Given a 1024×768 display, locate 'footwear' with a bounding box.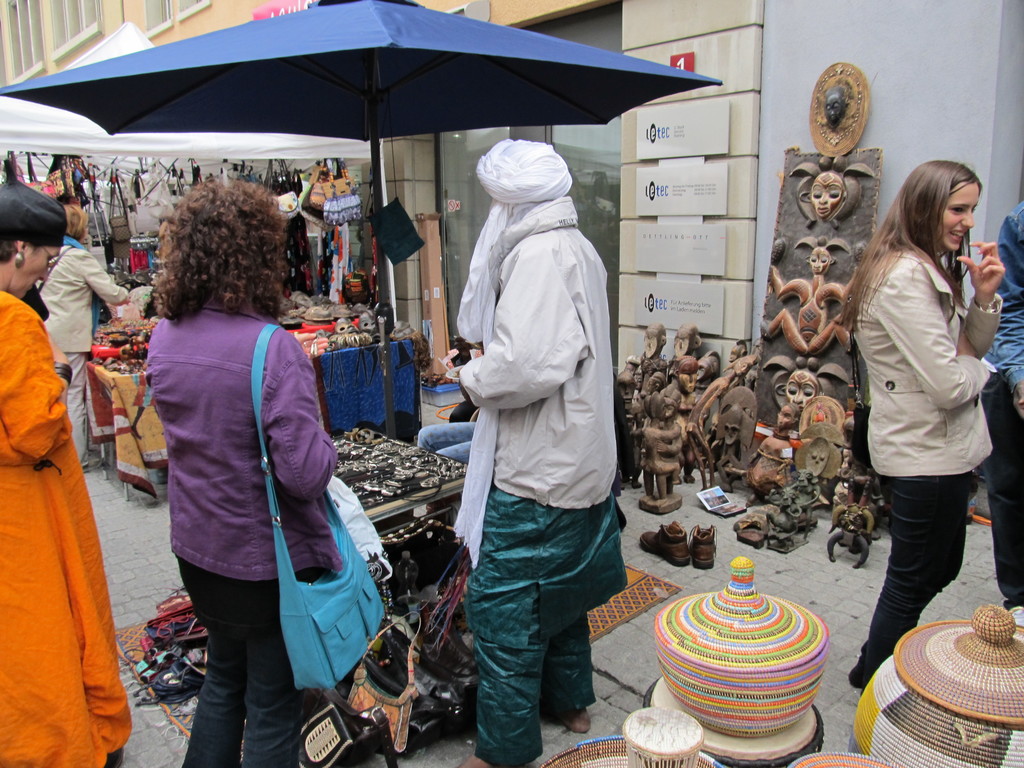
Located: 1017:609:1023:623.
